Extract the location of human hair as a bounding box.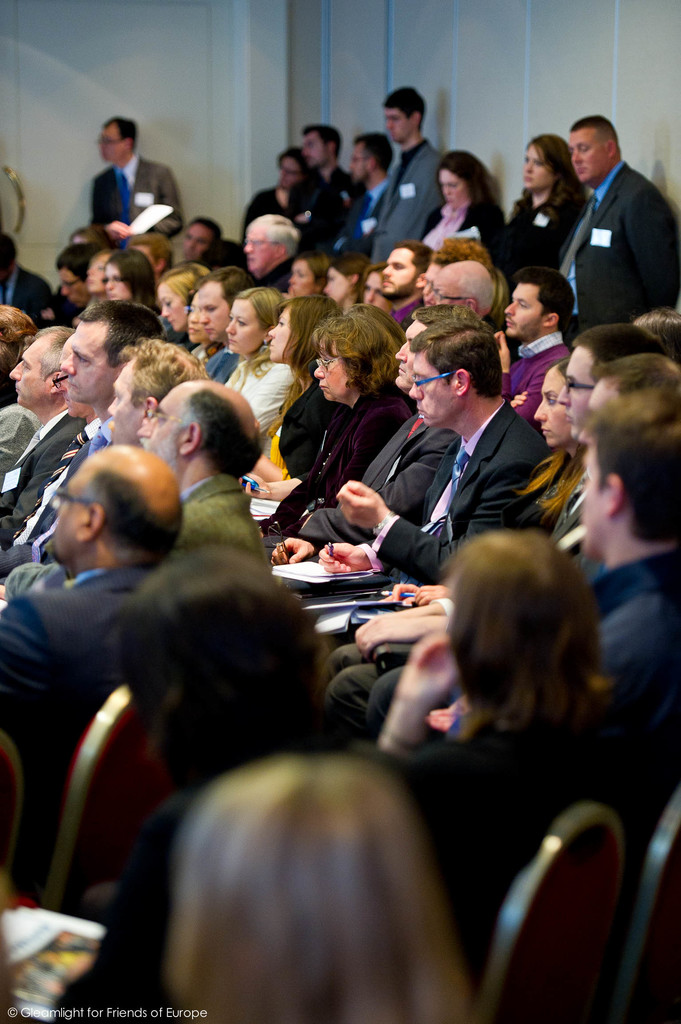
[left=65, top=220, right=111, bottom=252].
